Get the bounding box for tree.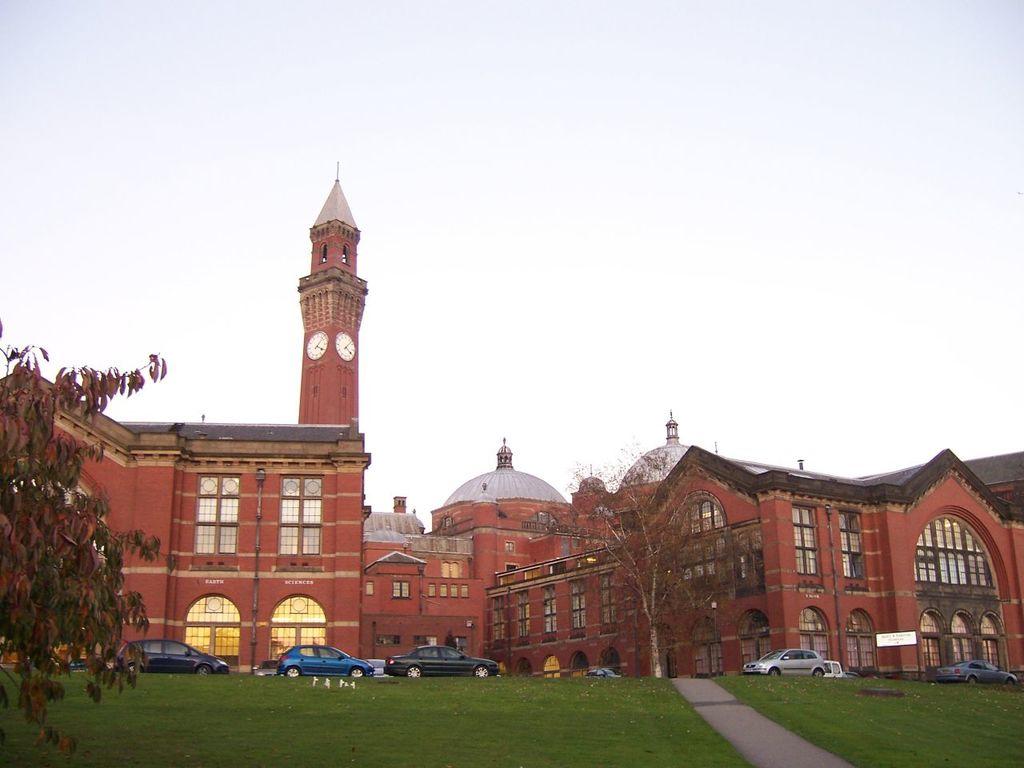
<region>0, 318, 166, 767</region>.
